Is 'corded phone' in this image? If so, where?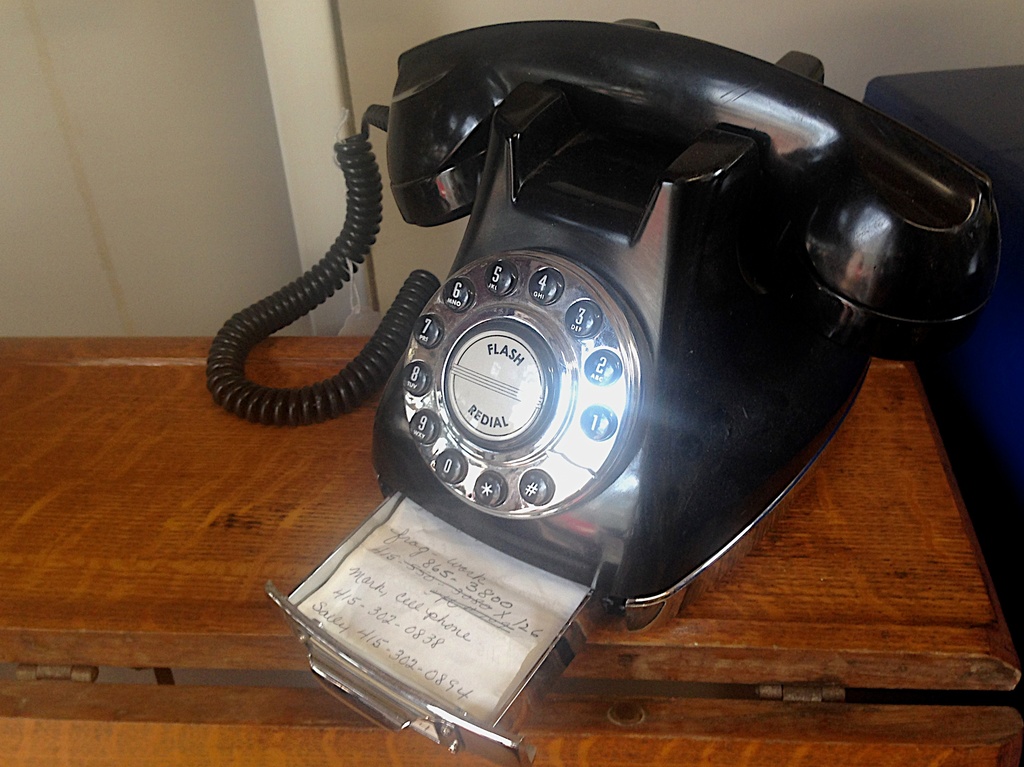
Yes, at detection(203, 8, 1017, 645).
